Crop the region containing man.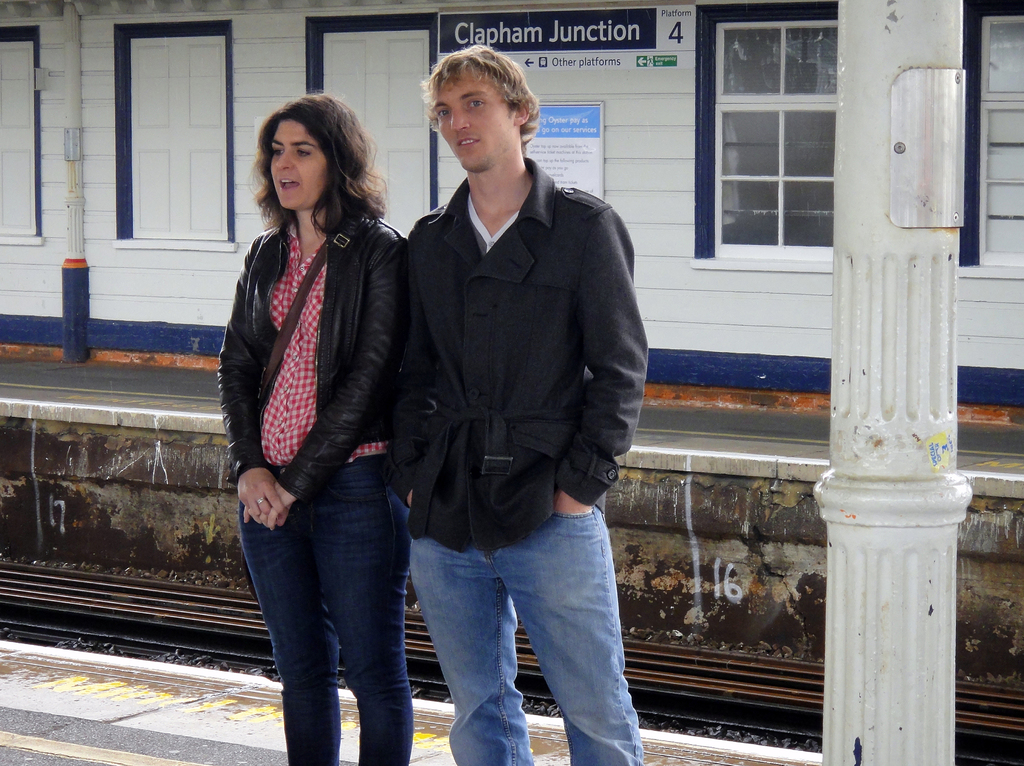
Crop region: {"left": 379, "top": 43, "right": 660, "bottom": 765}.
